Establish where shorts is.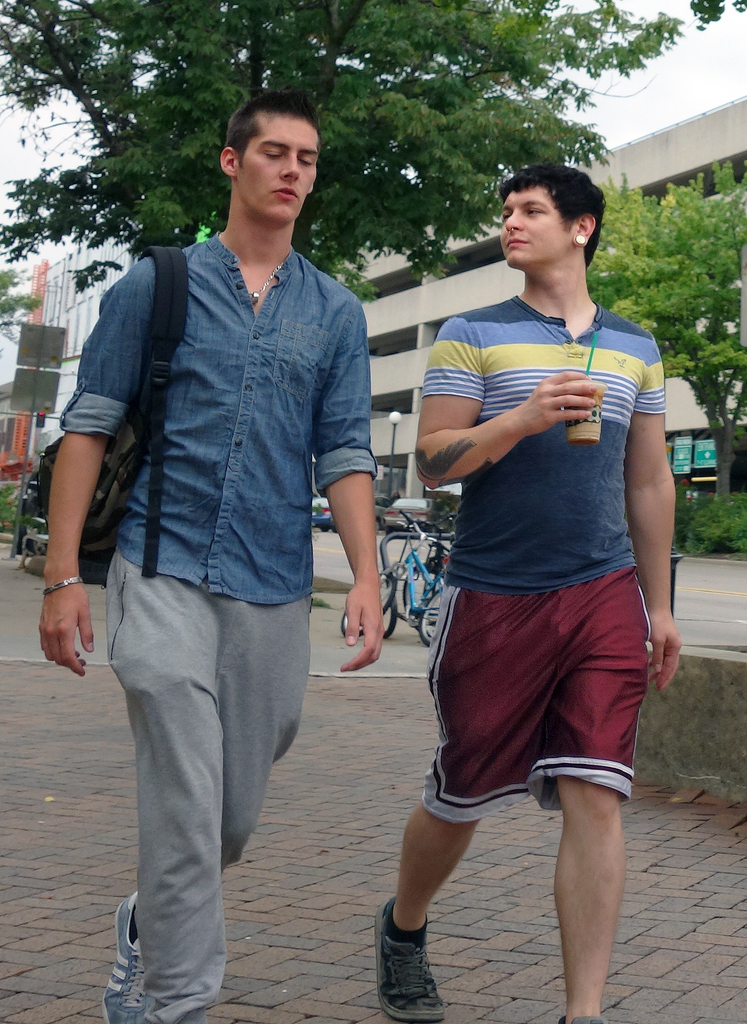
Established at (421,564,651,819).
